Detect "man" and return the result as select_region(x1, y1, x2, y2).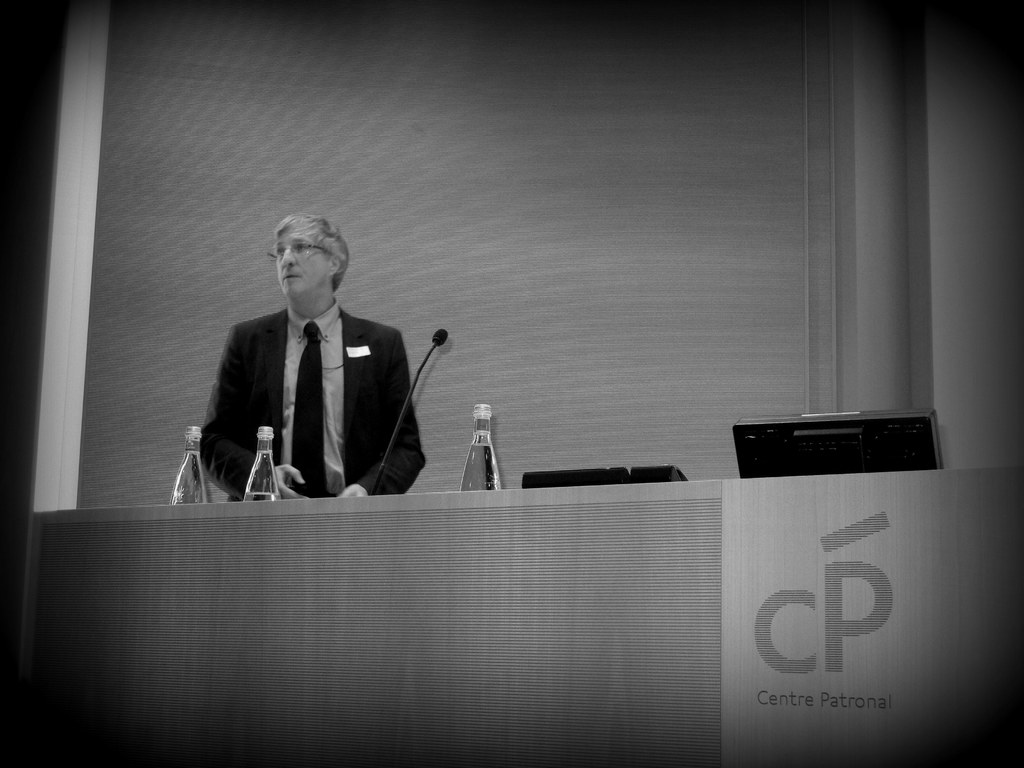
select_region(185, 218, 436, 526).
